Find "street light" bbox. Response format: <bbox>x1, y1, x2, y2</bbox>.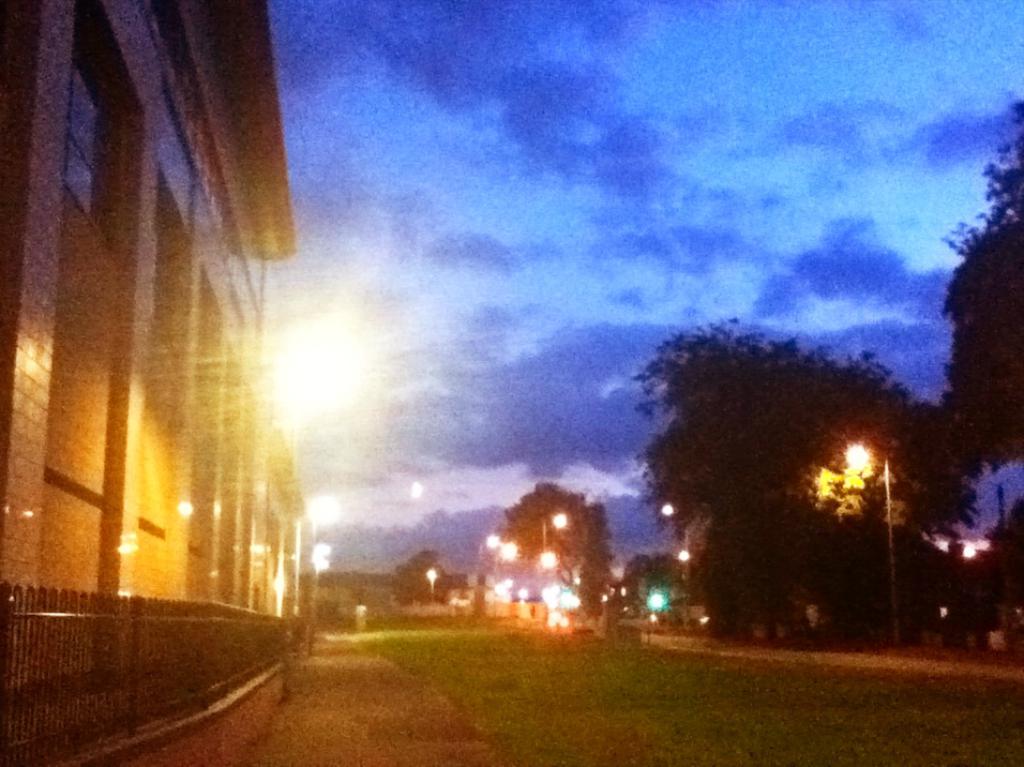
<bbox>834, 435, 902, 653</bbox>.
